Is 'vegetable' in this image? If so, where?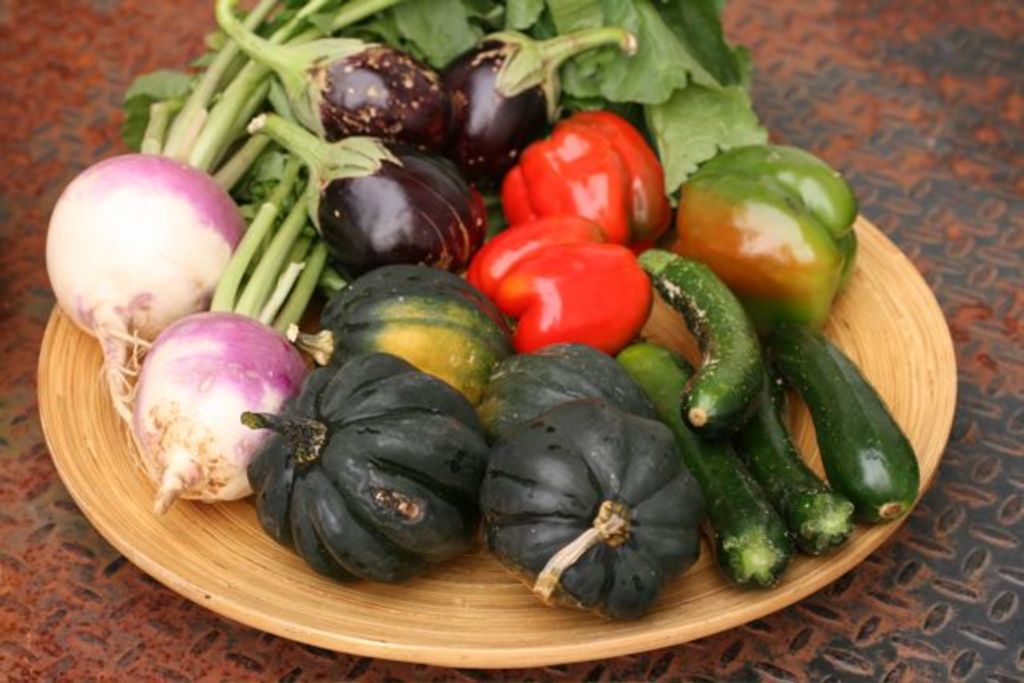
Yes, at [left=771, top=314, right=917, bottom=518].
